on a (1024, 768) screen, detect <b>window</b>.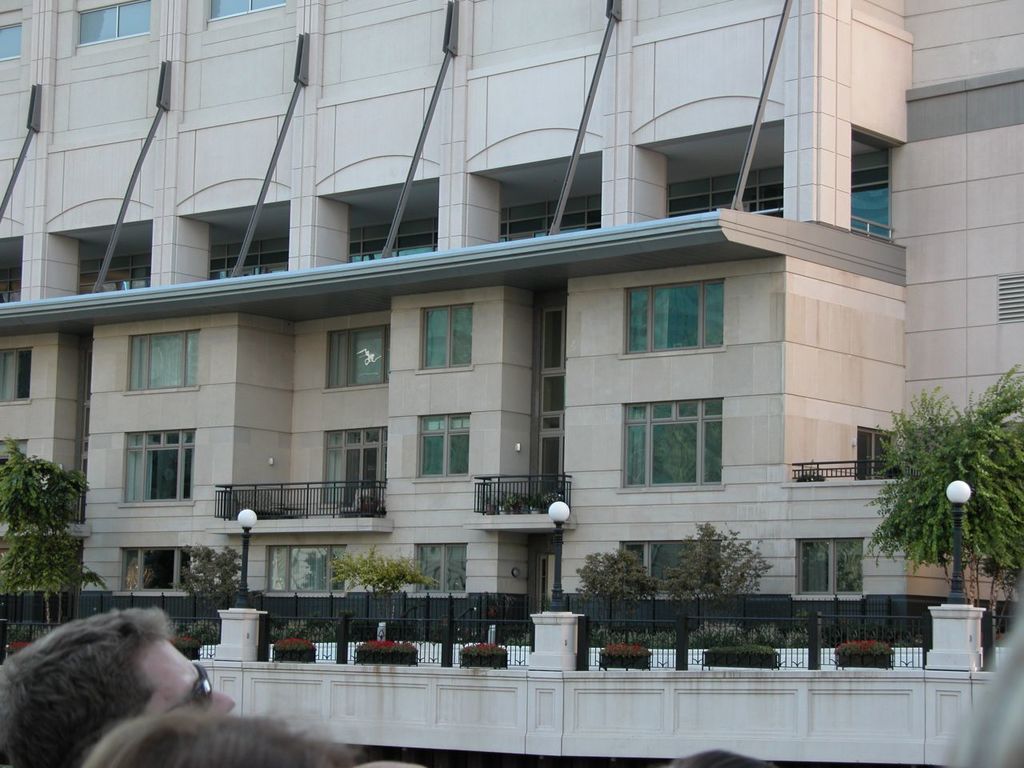
l=0, t=6, r=26, b=62.
